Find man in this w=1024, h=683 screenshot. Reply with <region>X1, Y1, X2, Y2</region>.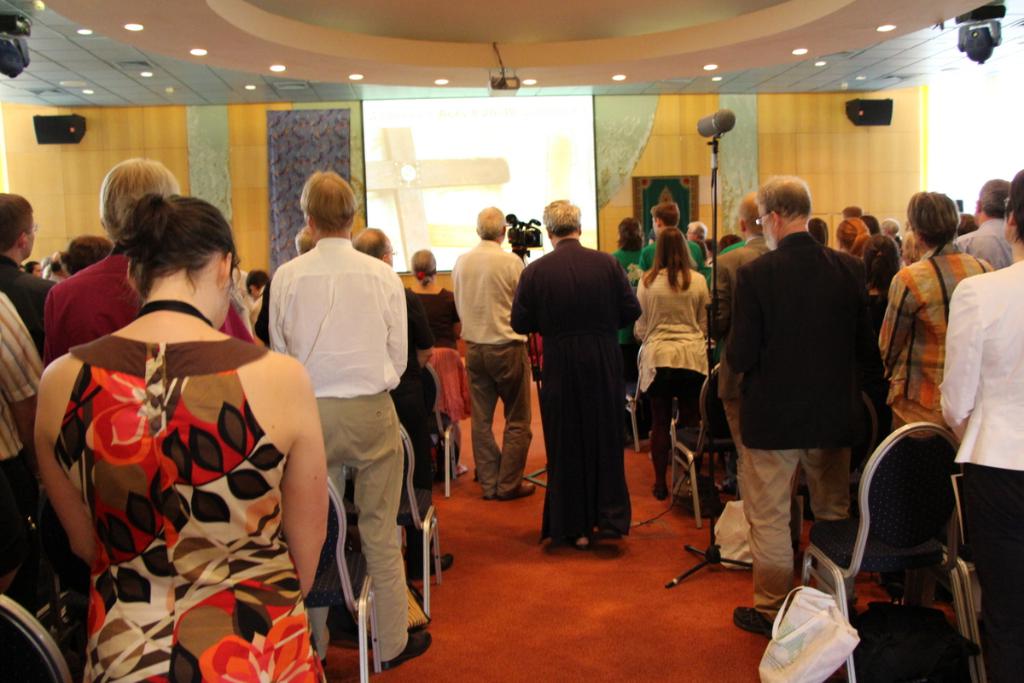
<region>953, 177, 1015, 268</region>.
